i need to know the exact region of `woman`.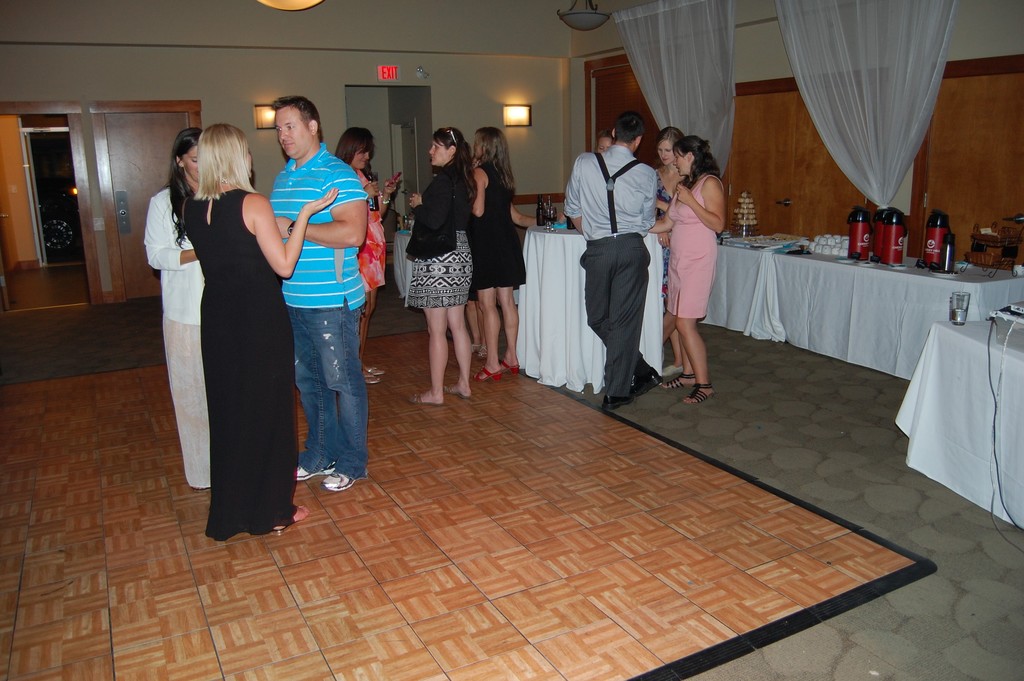
Region: box(467, 124, 527, 381).
